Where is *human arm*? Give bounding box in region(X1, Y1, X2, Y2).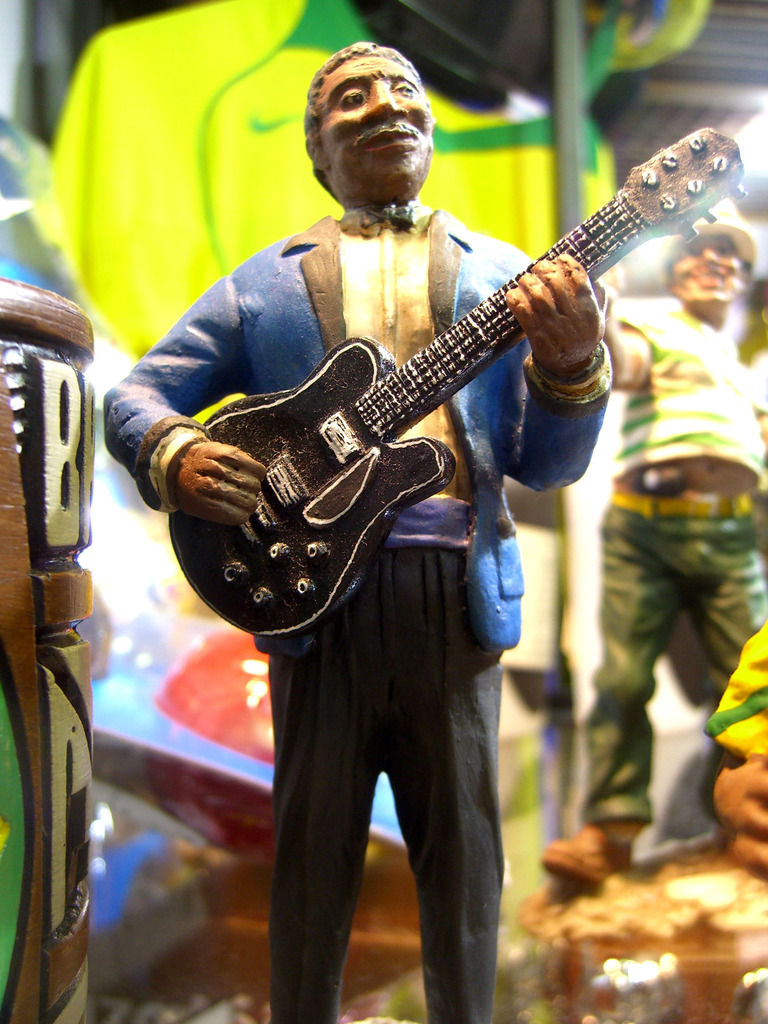
region(96, 250, 274, 523).
